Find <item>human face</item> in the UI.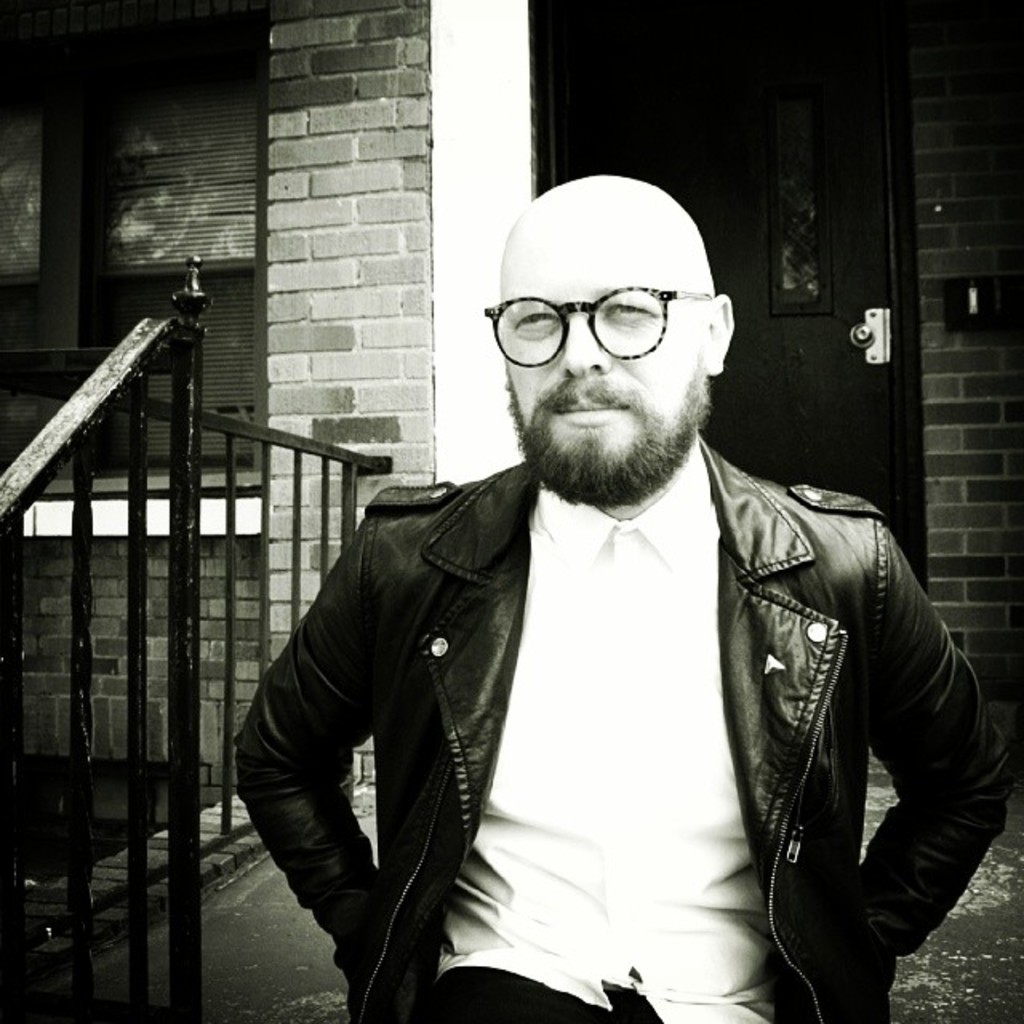
UI element at select_region(496, 237, 707, 488).
